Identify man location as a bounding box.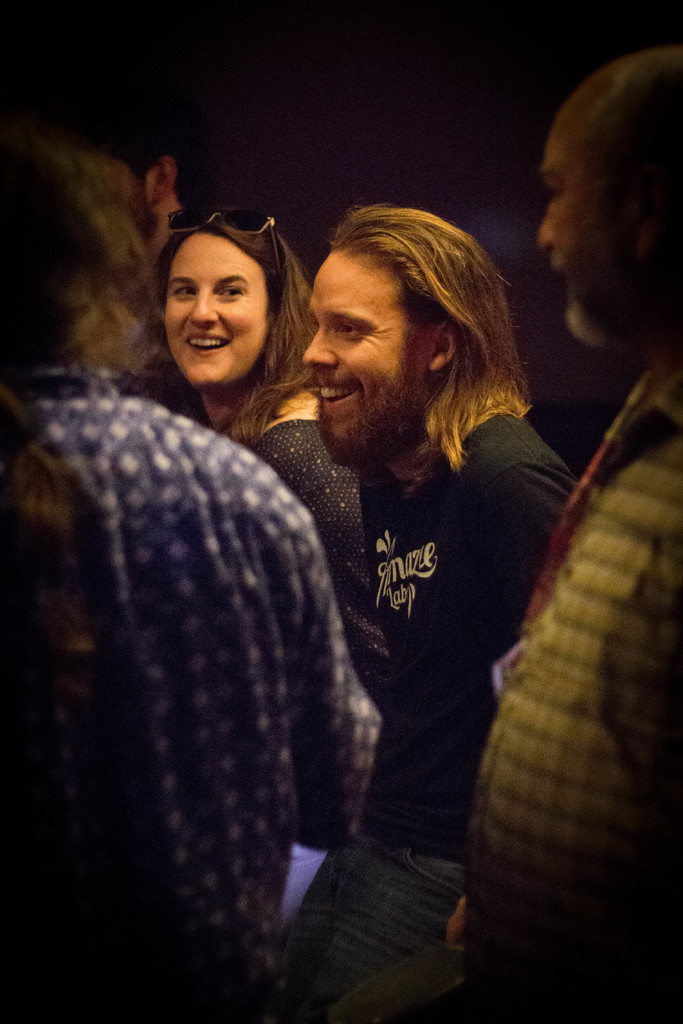
bbox=[451, 51, 682, 1023].
